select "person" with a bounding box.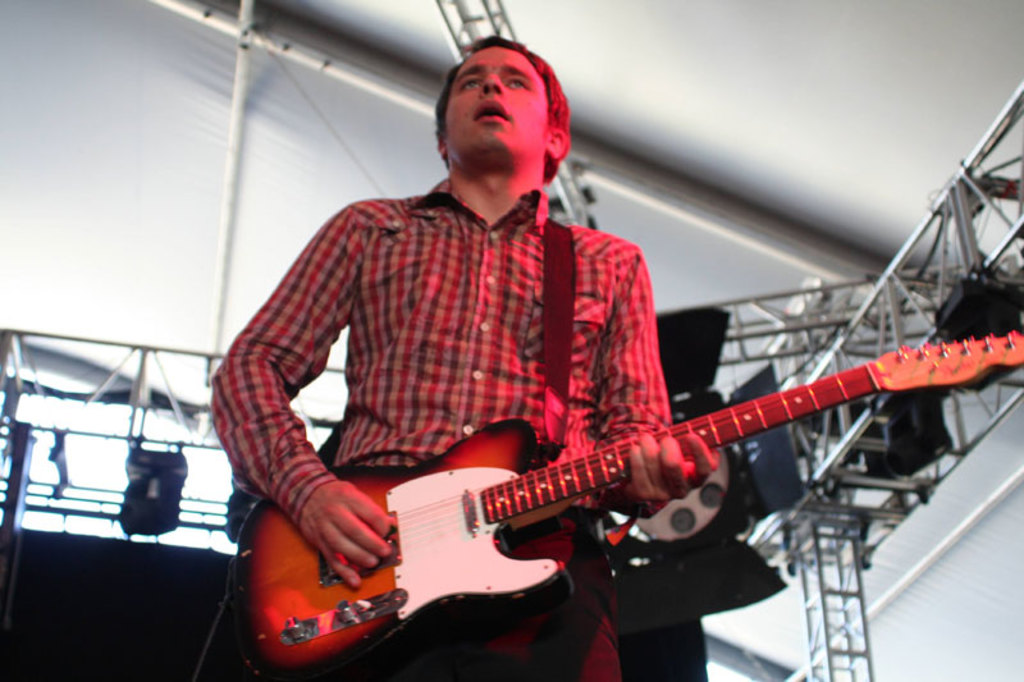
box=[205, 59, 690, 654].
